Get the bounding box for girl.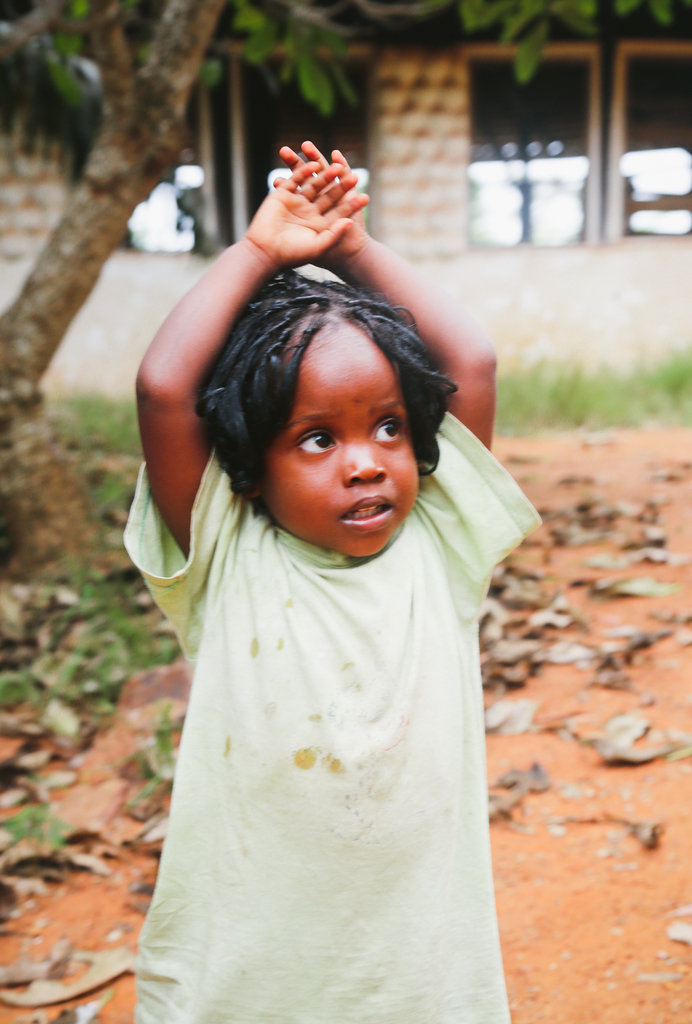
(122,143,544,1023).
